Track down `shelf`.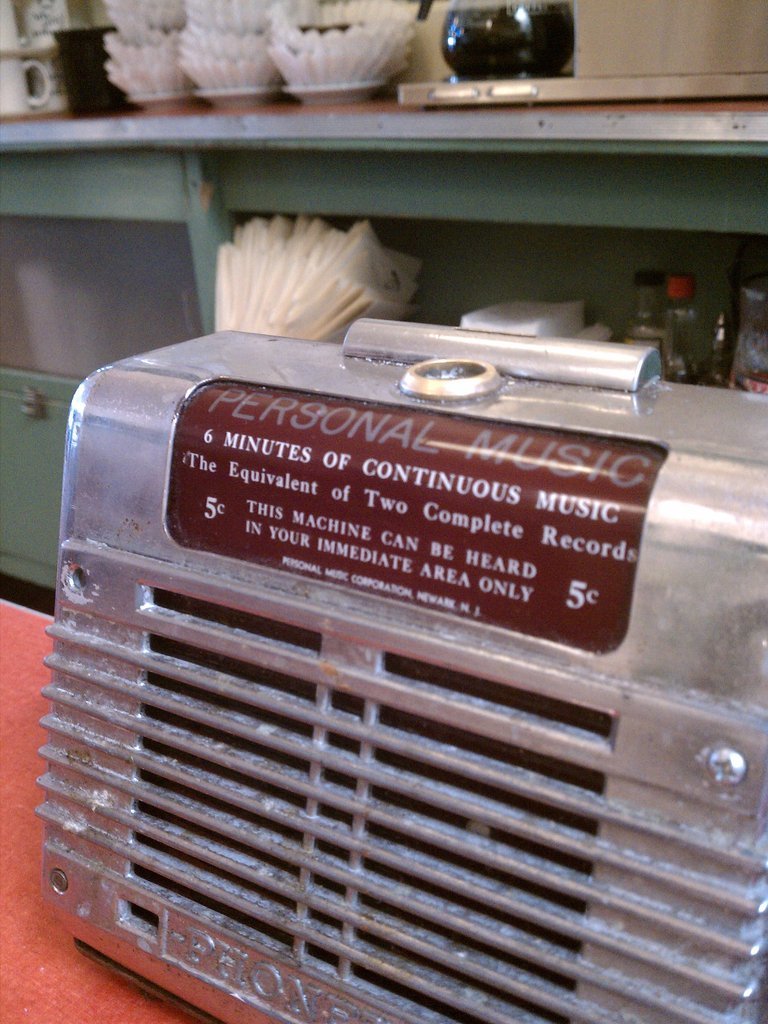
Tracked to 0, 0, 767, 590.
